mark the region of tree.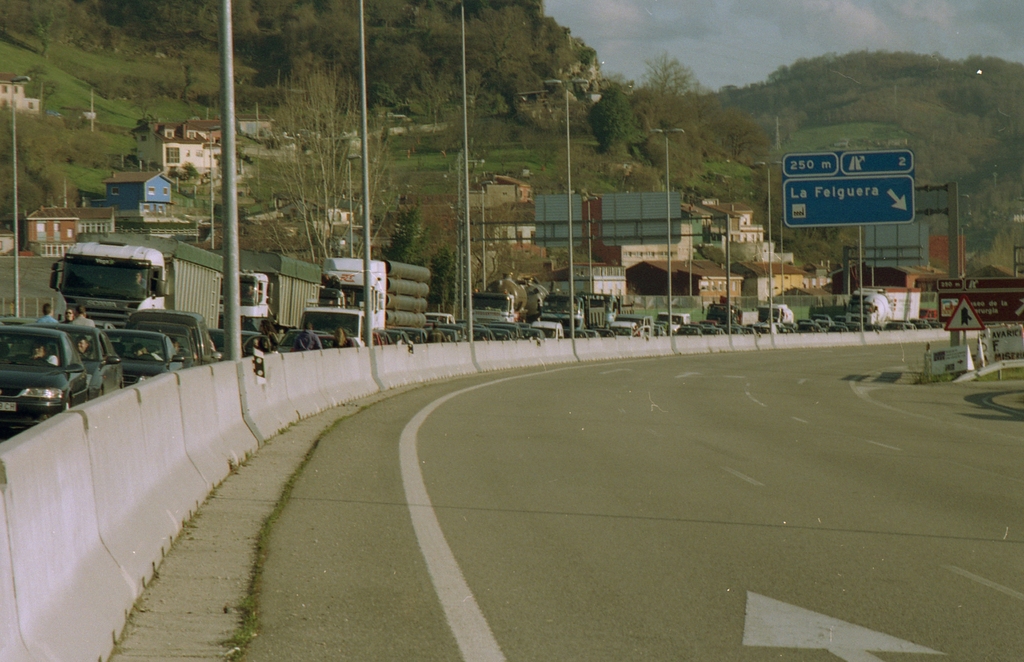
Region: pyautogui.locateOnScreen(412, 98, 506, 273).
